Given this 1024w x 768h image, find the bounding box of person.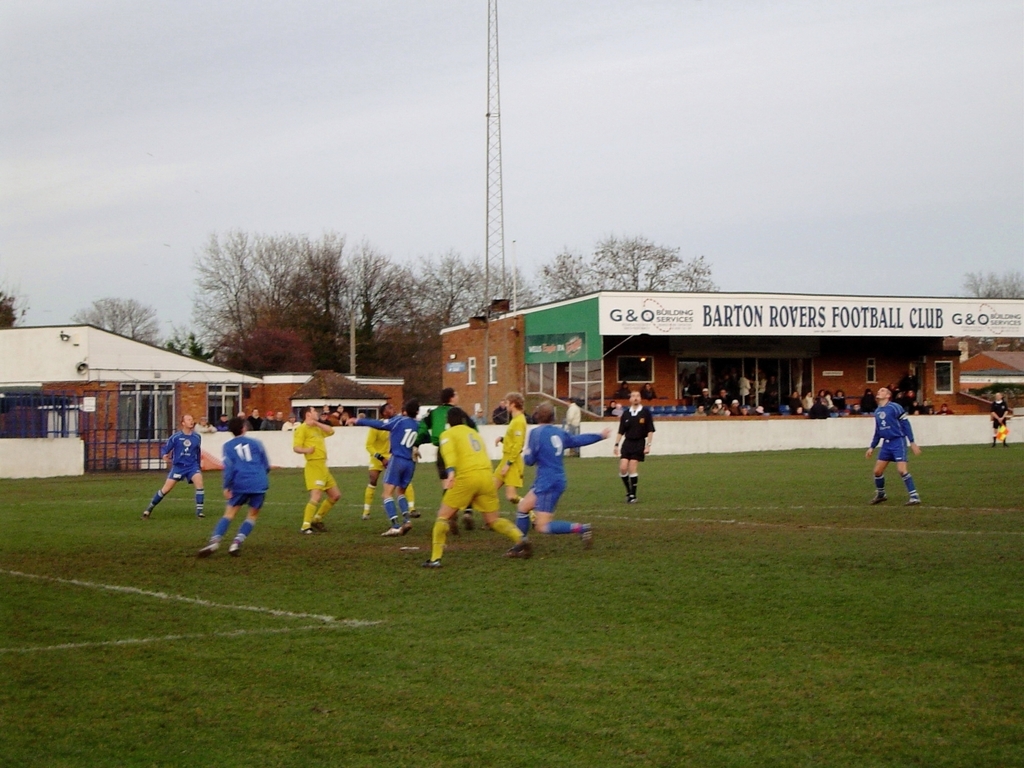
locate(988, 387, 1012, 444).
